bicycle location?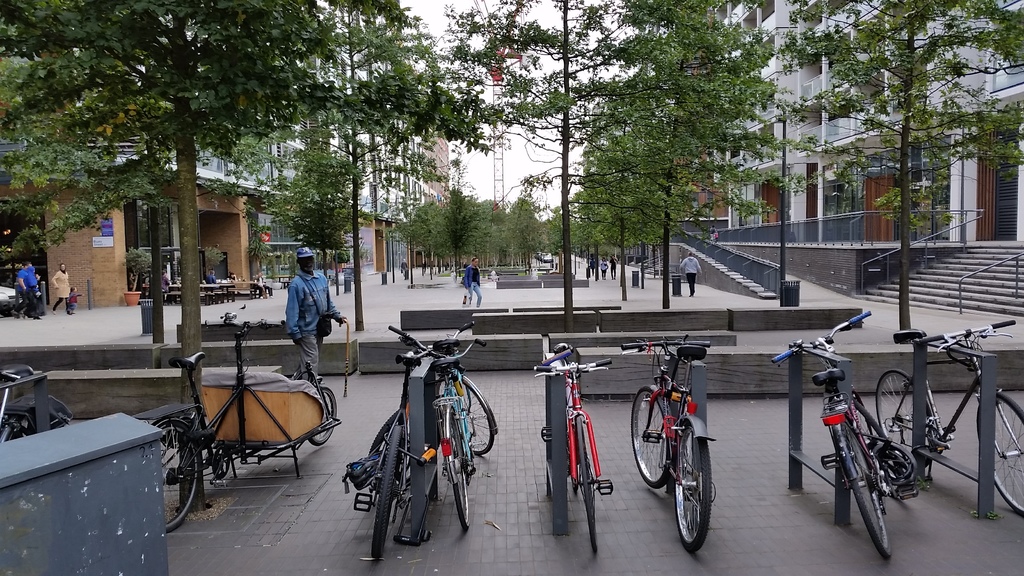
<region>876, 319, 1023, 517</region>
